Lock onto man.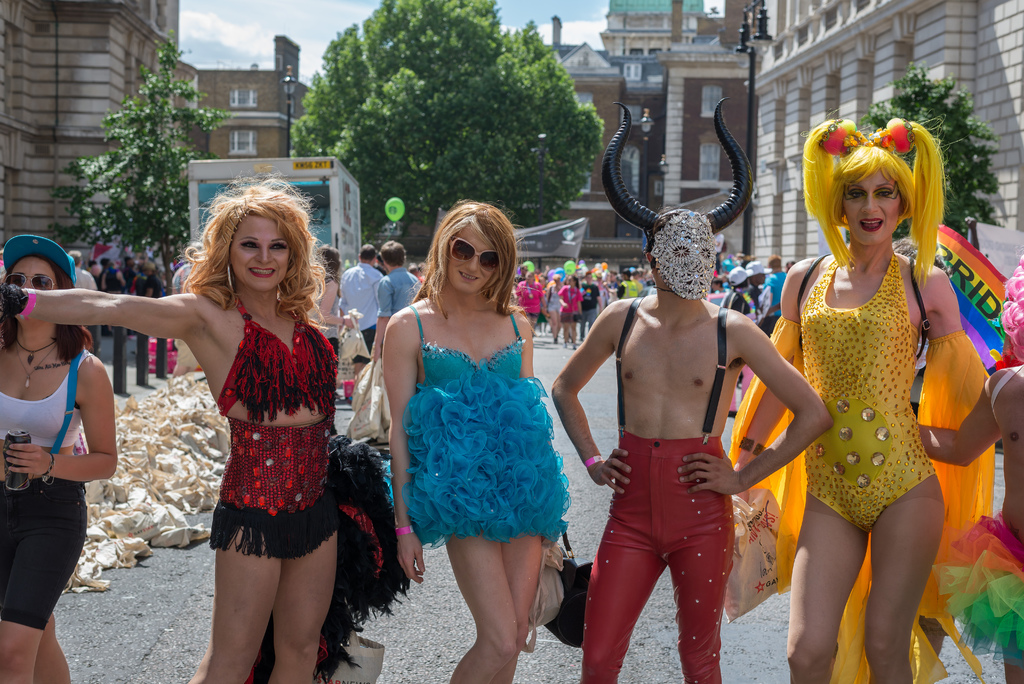
Locked: box(579, 270, 603, 330).
